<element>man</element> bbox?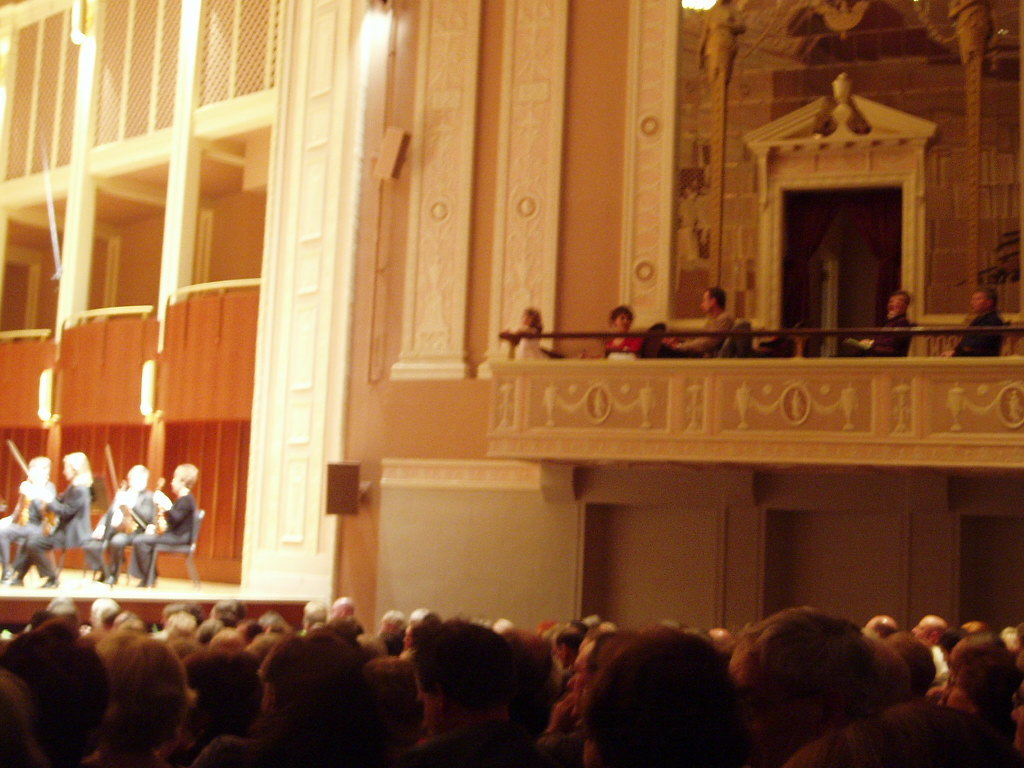
[564, 621, 742, 767]
